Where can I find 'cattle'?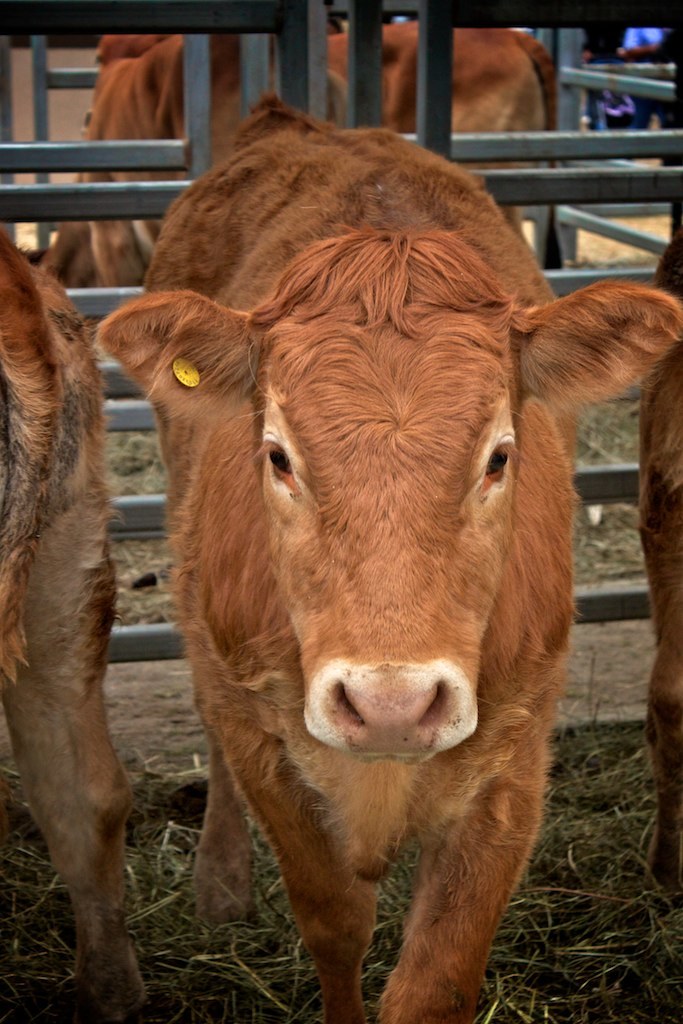
You can find it at 0:235:151:1023.
